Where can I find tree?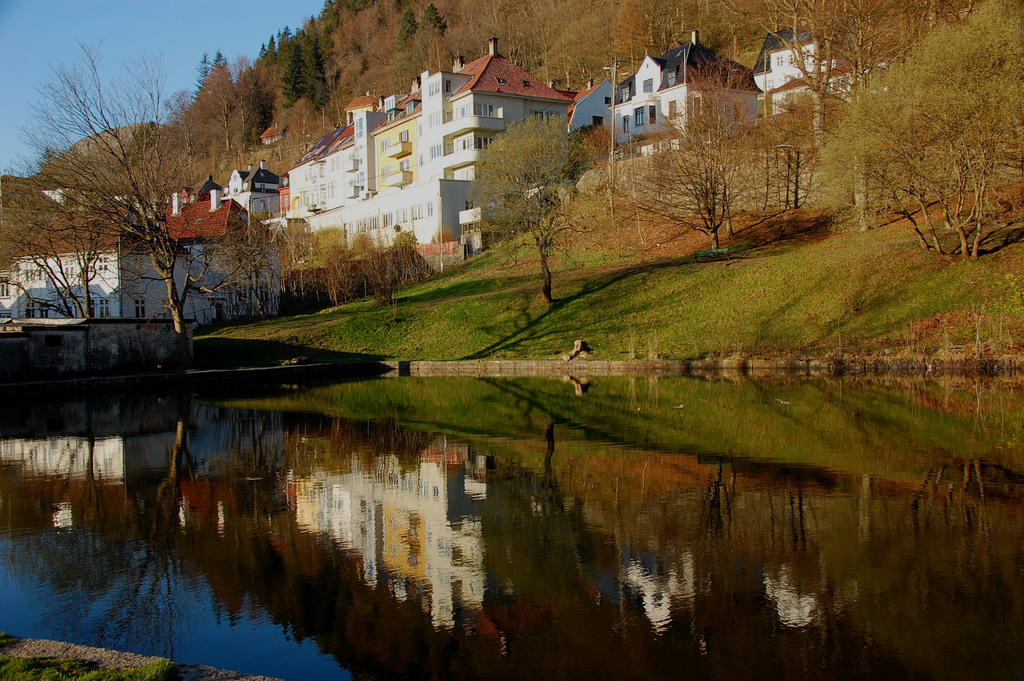
You can find it at 468/115/594/305.
